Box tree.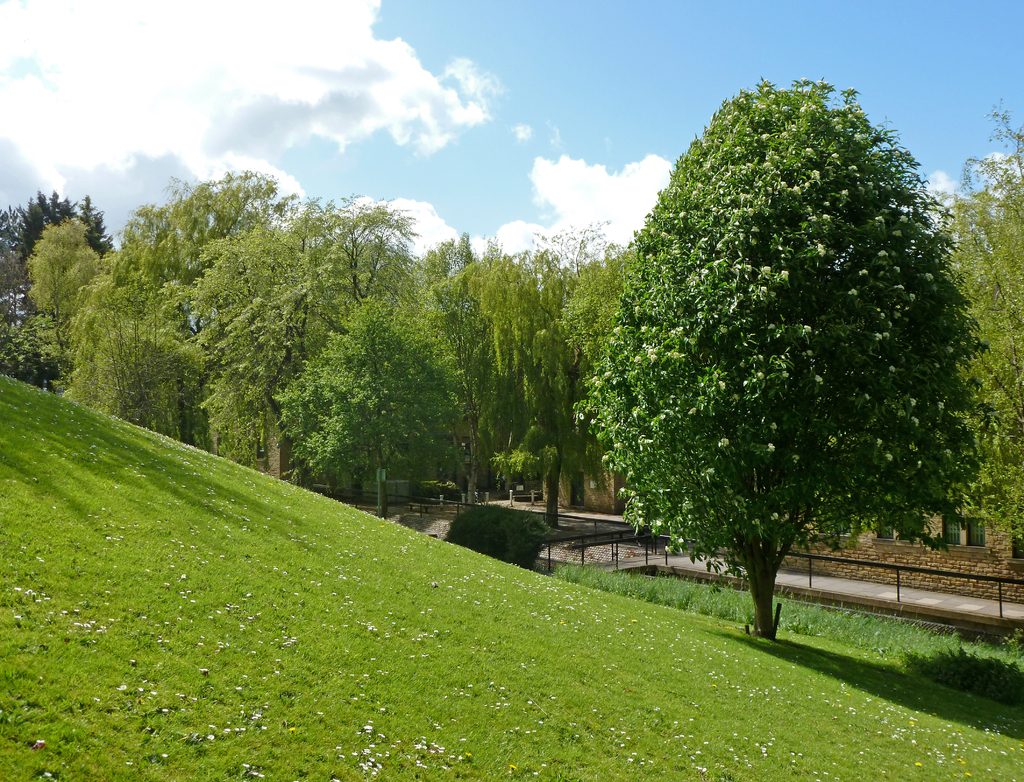
<box>0,186,118,392</box>.
